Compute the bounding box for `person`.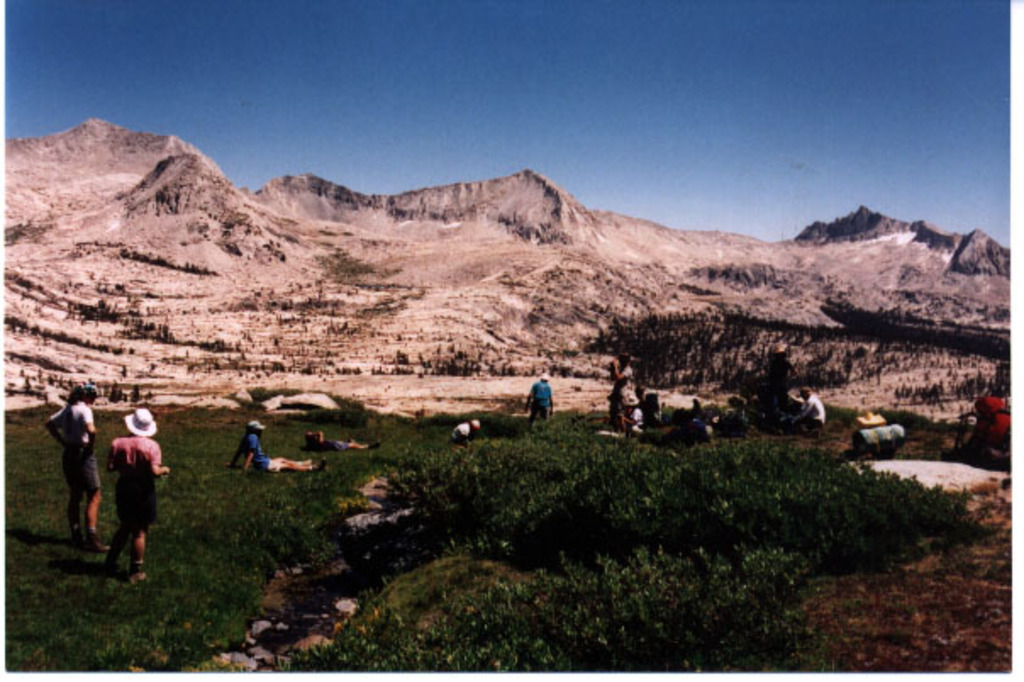
854/405/905/472.
